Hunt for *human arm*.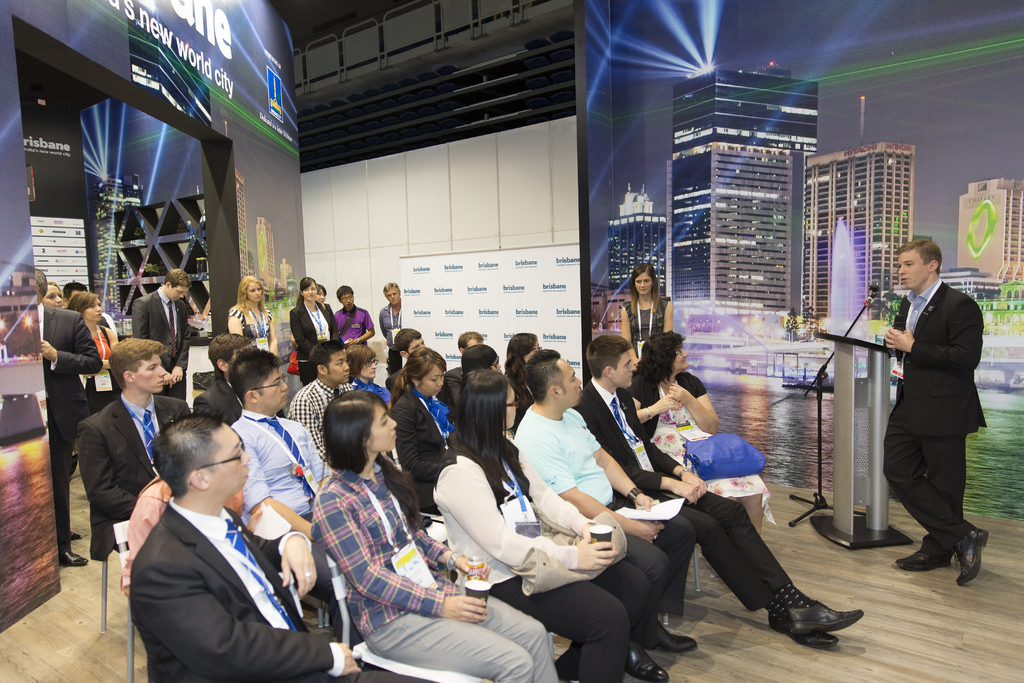
Hunted down at bbox(226, 313, 242, 336).
